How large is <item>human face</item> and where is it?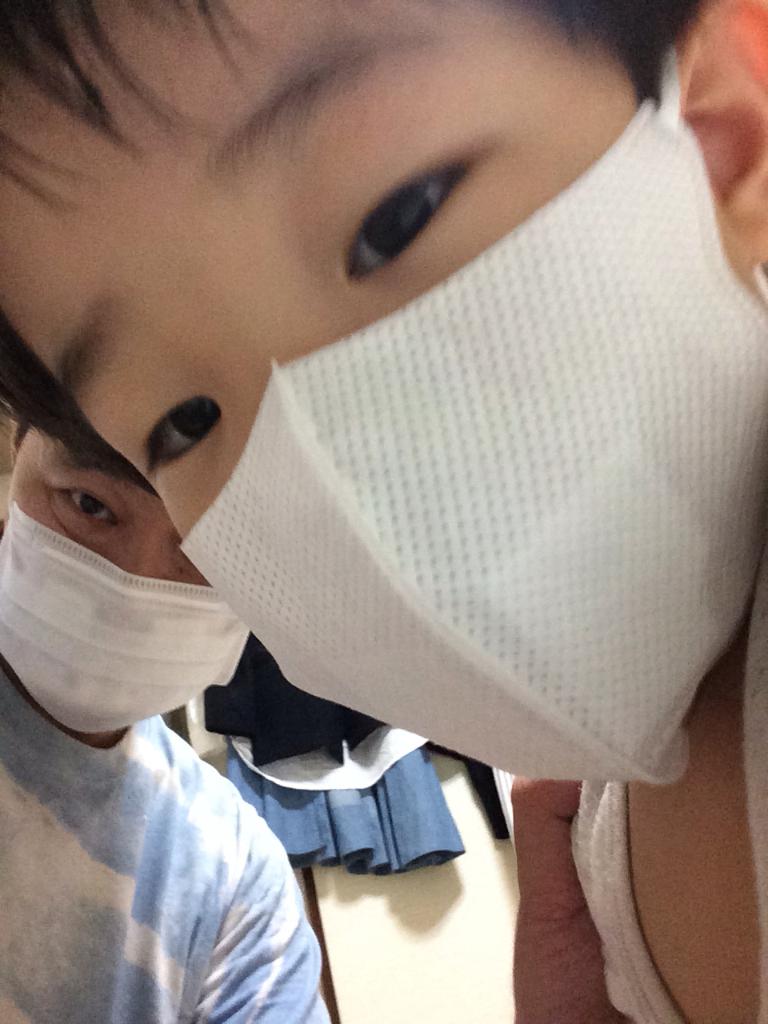
Bounding box: detection(0, 422, 242, 734).
